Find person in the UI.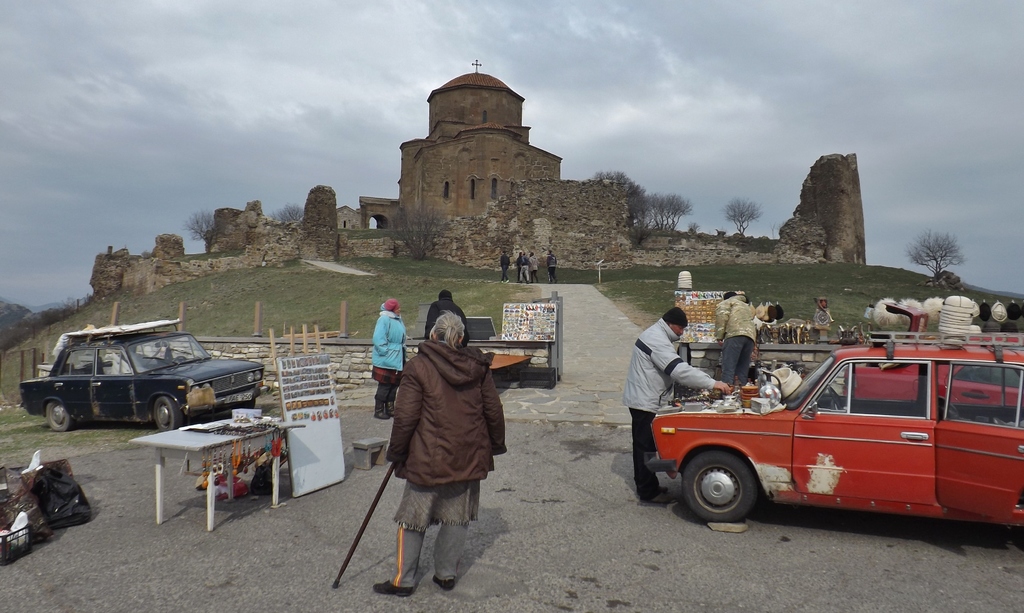
UI element at 519/250/526/280.
